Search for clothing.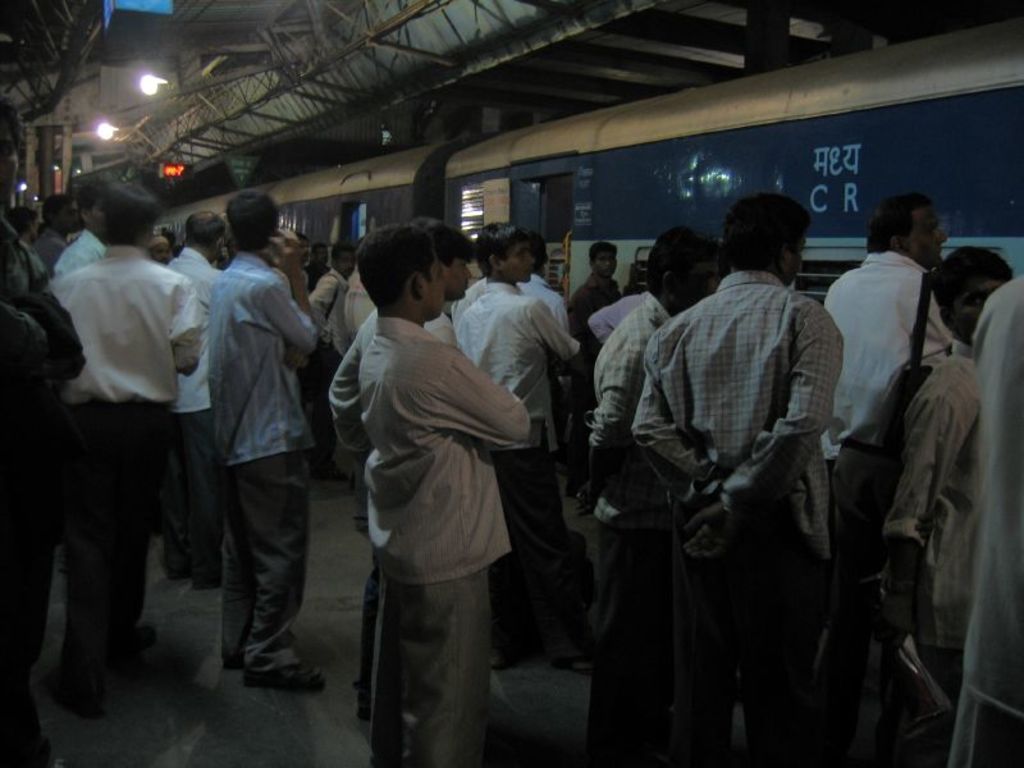
Found at [left=630, top=260, right=846, bottom=765].
